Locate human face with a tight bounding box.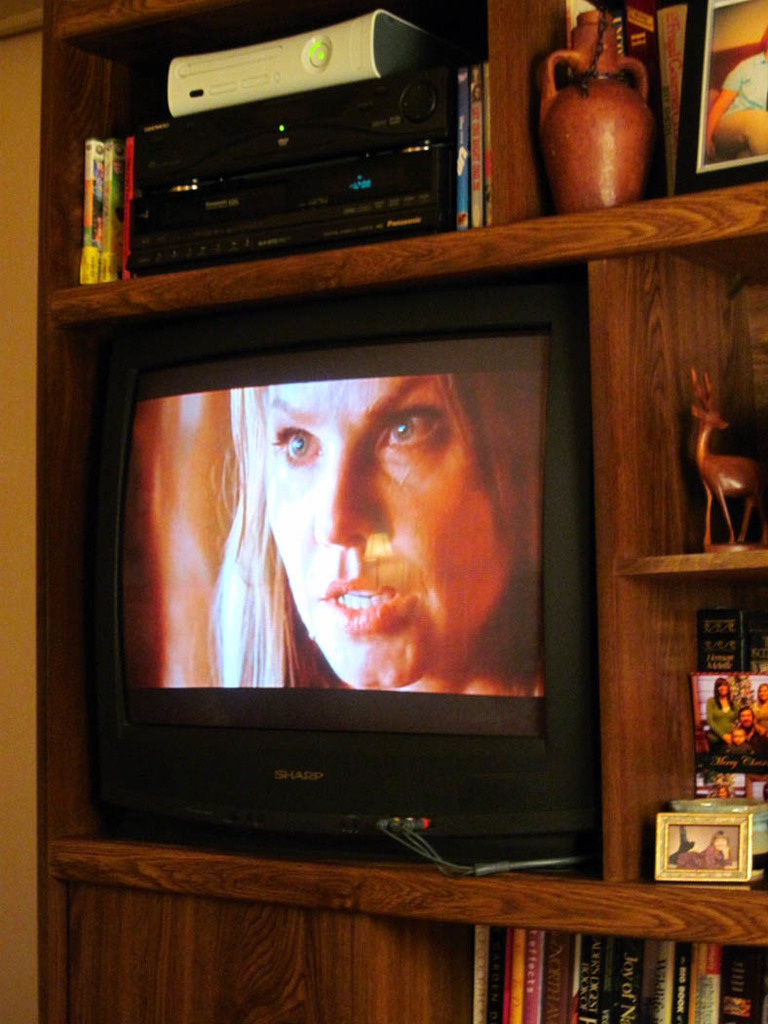
(266, 381, 516, 688).
